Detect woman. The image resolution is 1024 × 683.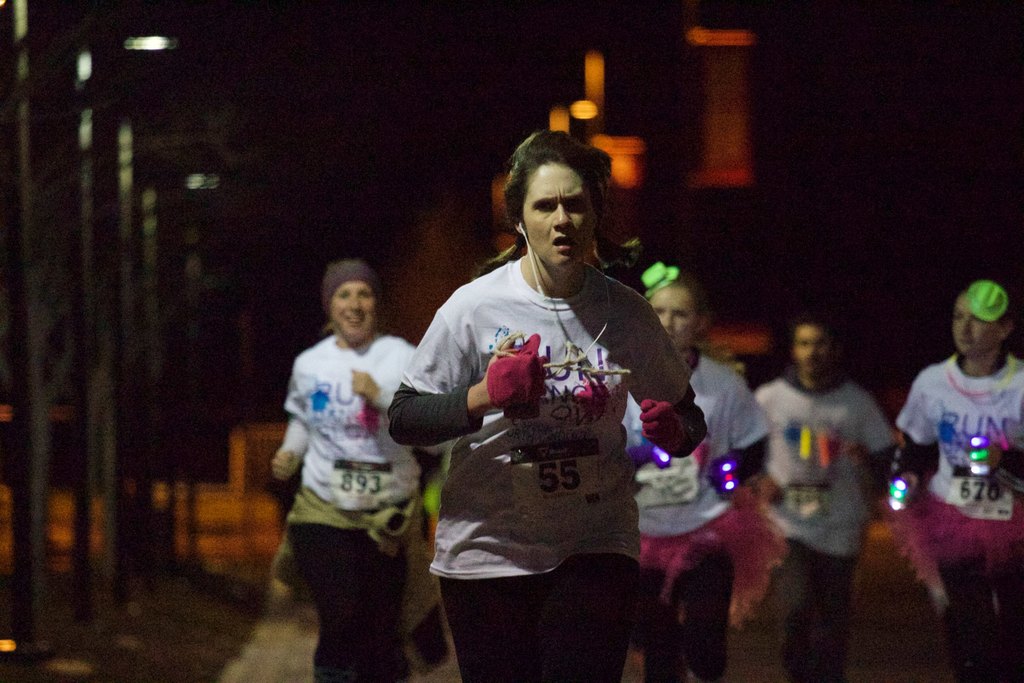
BBox(877, 286, 1023, 682).
